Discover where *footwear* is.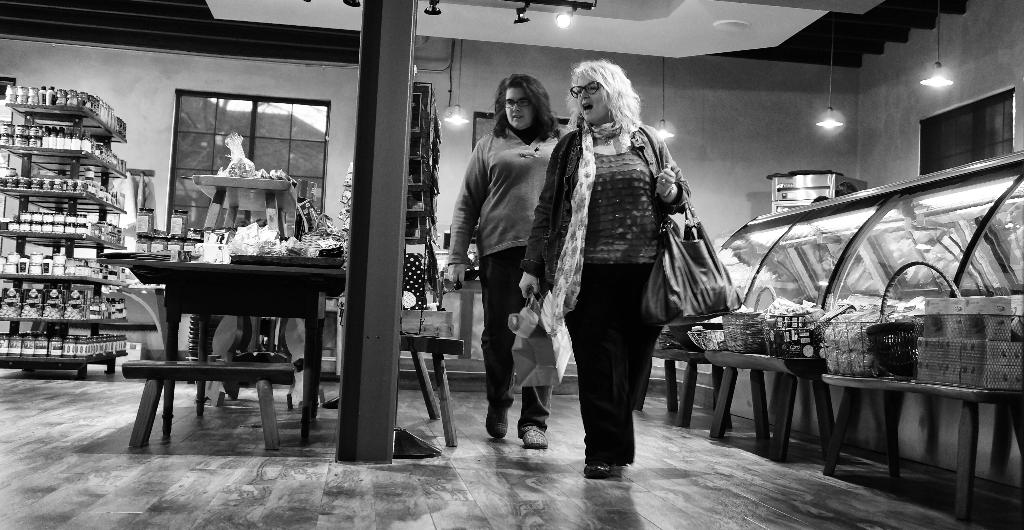
Discovered at box=[609, 460, 623, 474].
